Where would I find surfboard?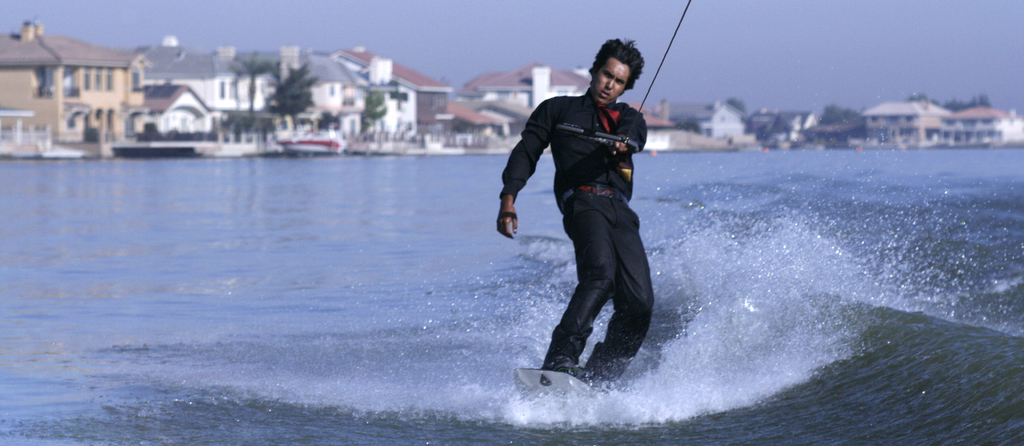
At x1=506 y1=369 x2=611 y2=417.
